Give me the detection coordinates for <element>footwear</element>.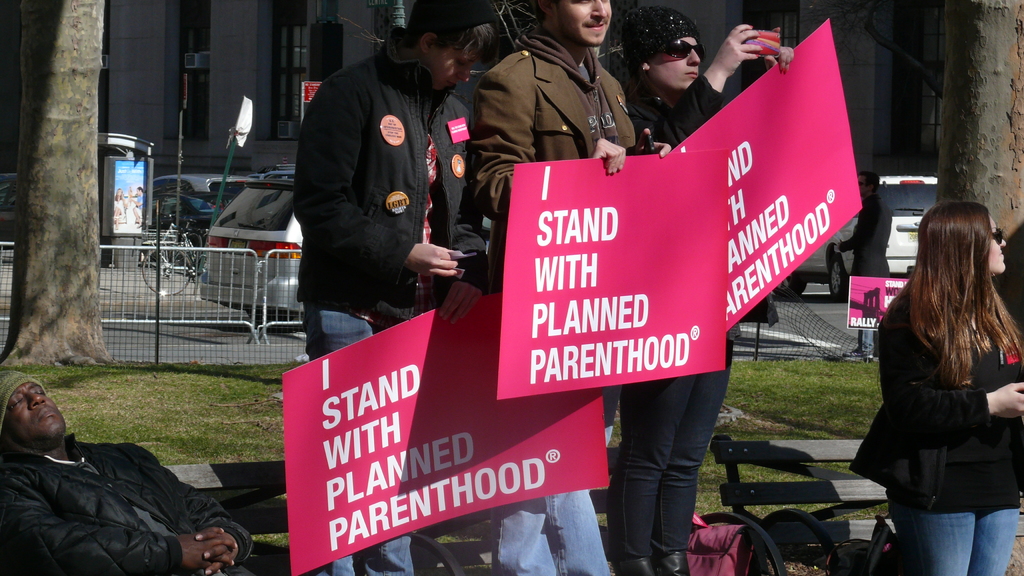
x1=620, y1=558, x2=657, y2=575.
